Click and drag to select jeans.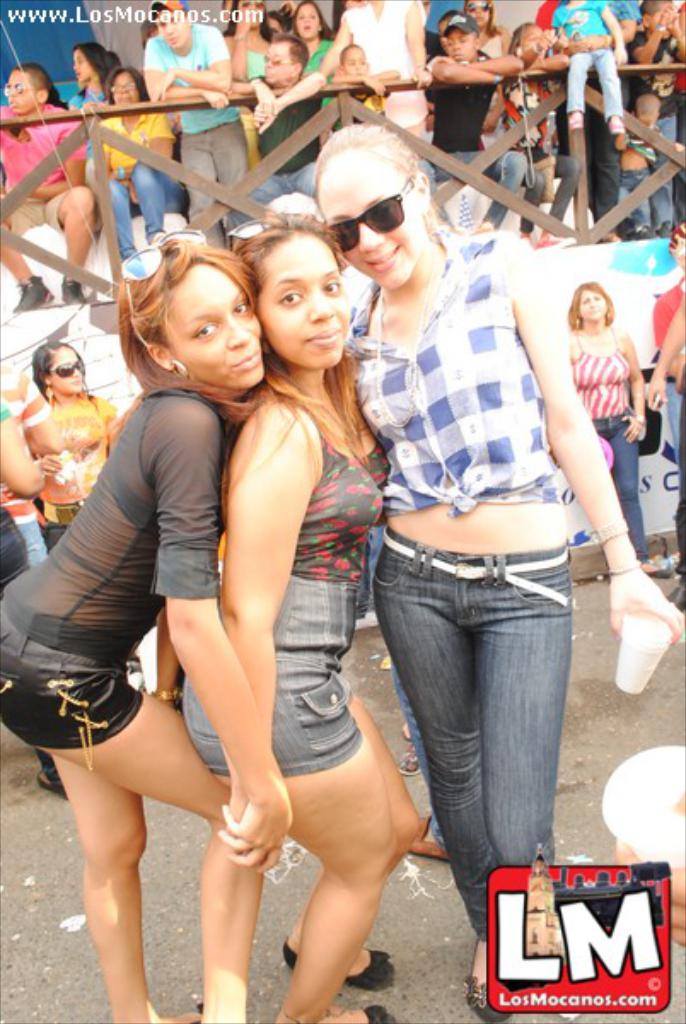
Selection: 360, 543, 596, 905.
